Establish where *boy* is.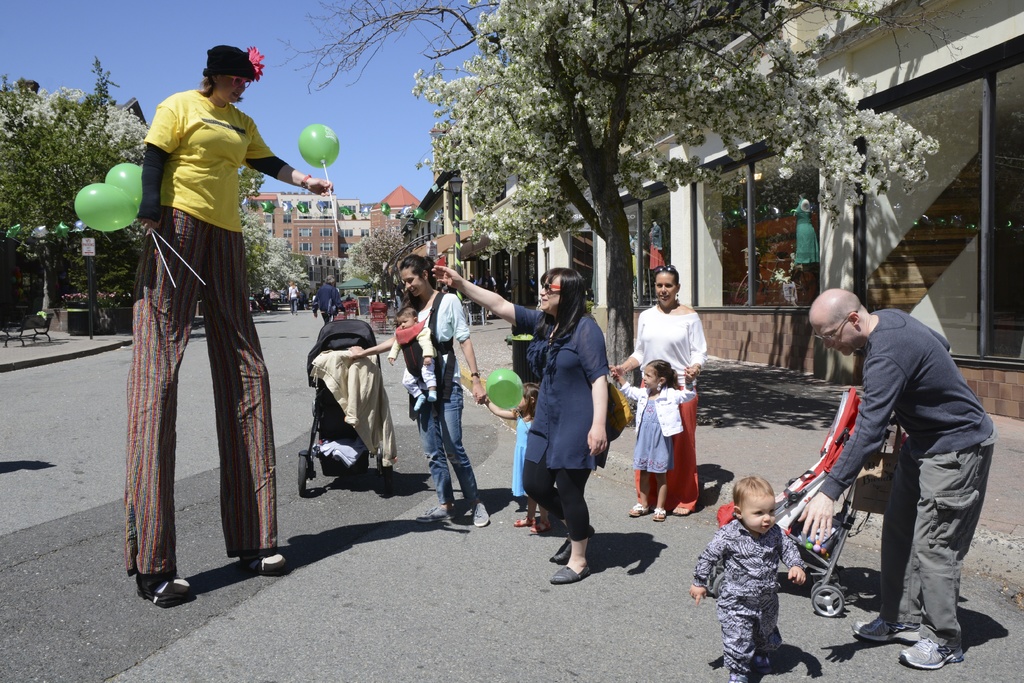
Established at (387, 305, 438, 413).
